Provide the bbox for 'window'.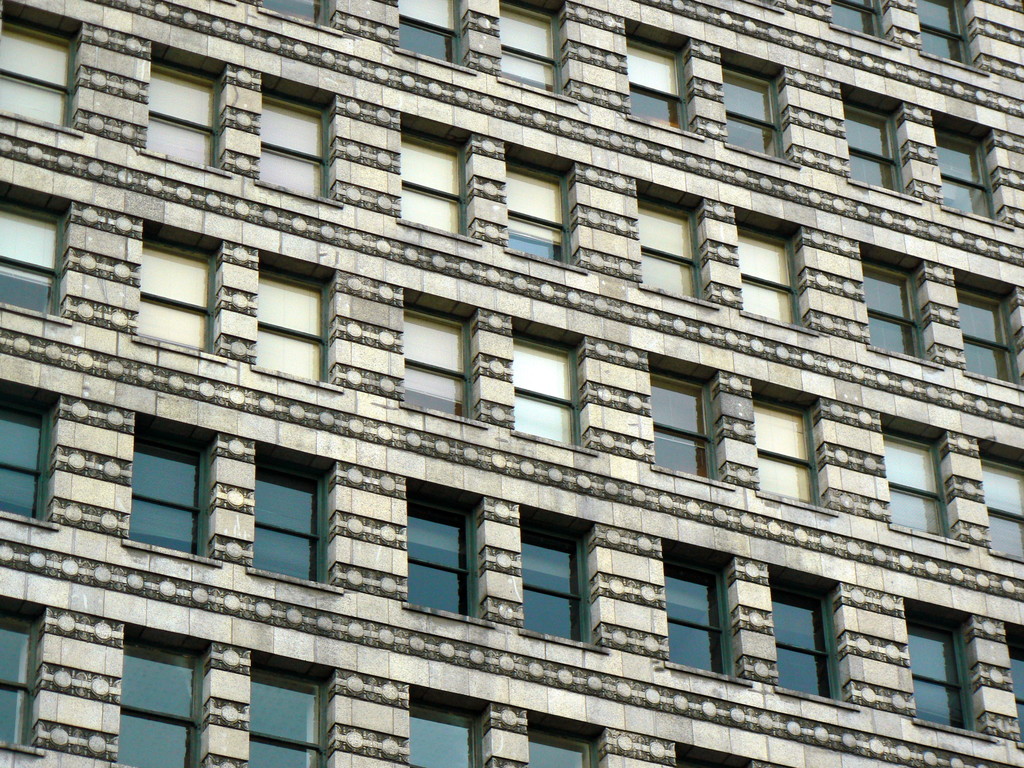
region(955, 286, 1023, 379).
